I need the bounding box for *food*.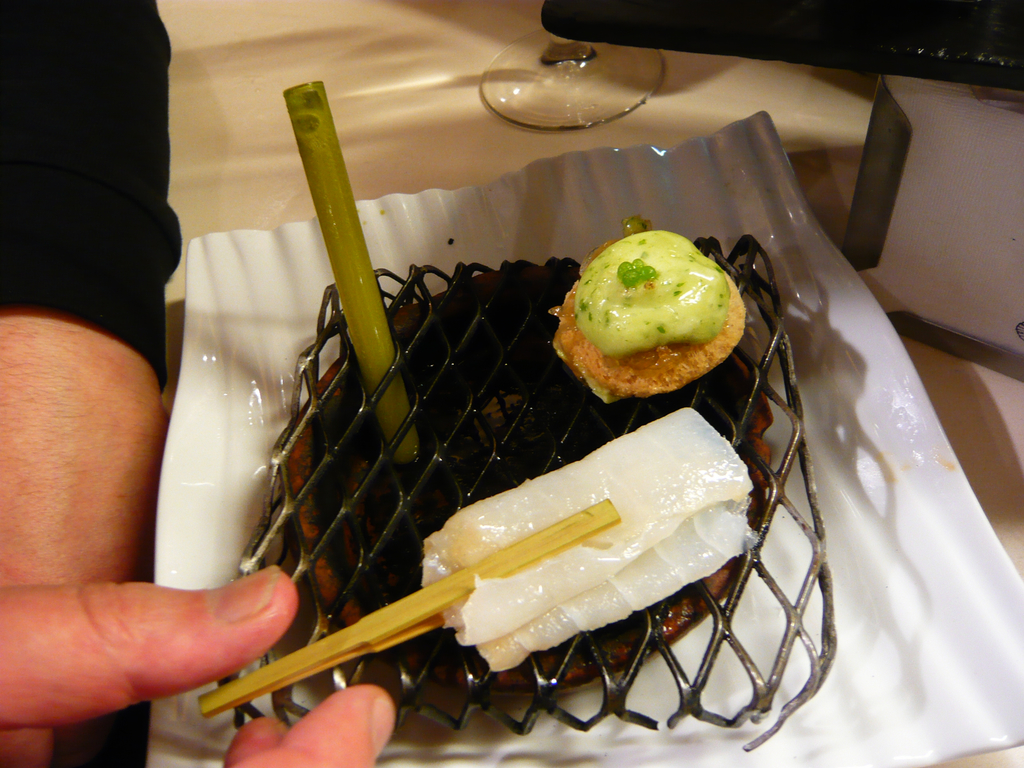
Here it is: x1=548, y1=216, x2=745, y2=404.
